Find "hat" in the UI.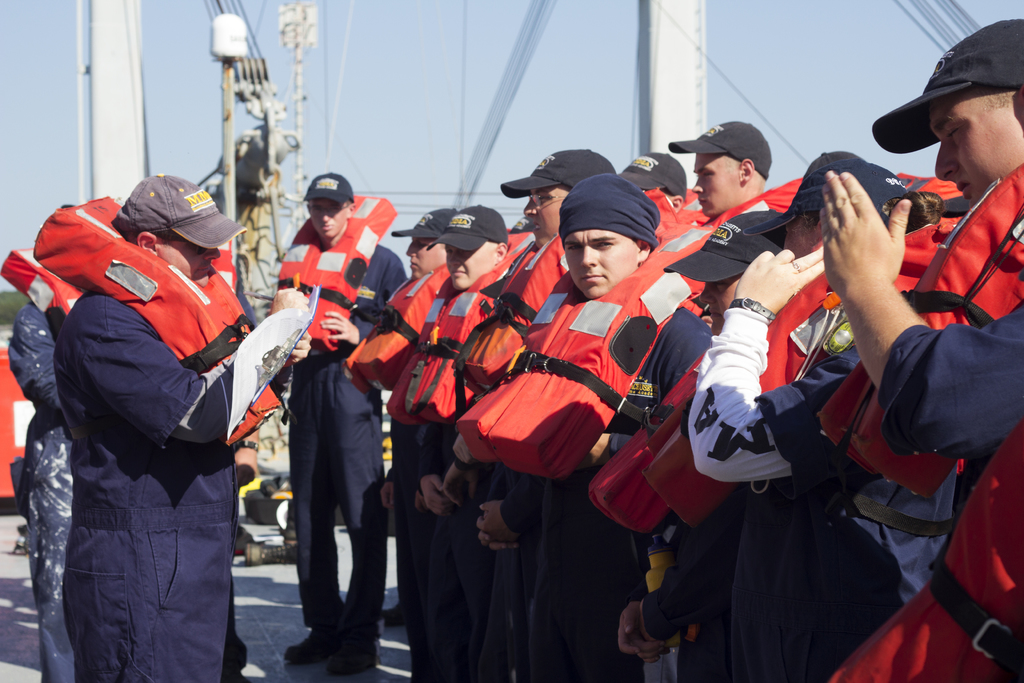
UI element at [872, 16, 1023, 155].
